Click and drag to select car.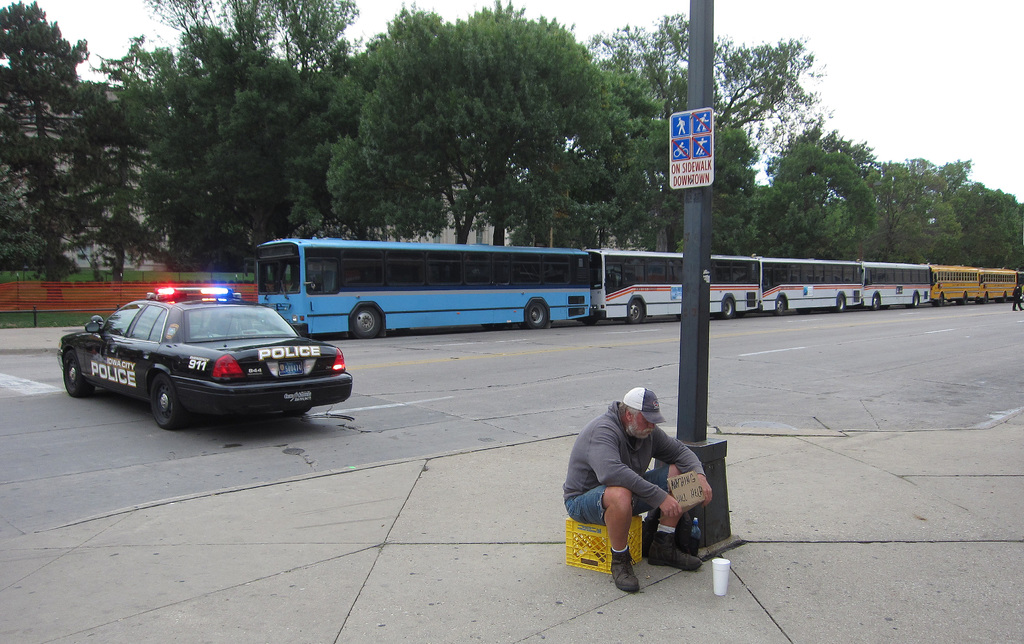
Selection: x1=54 y1=284 x2=360 y2=429.
